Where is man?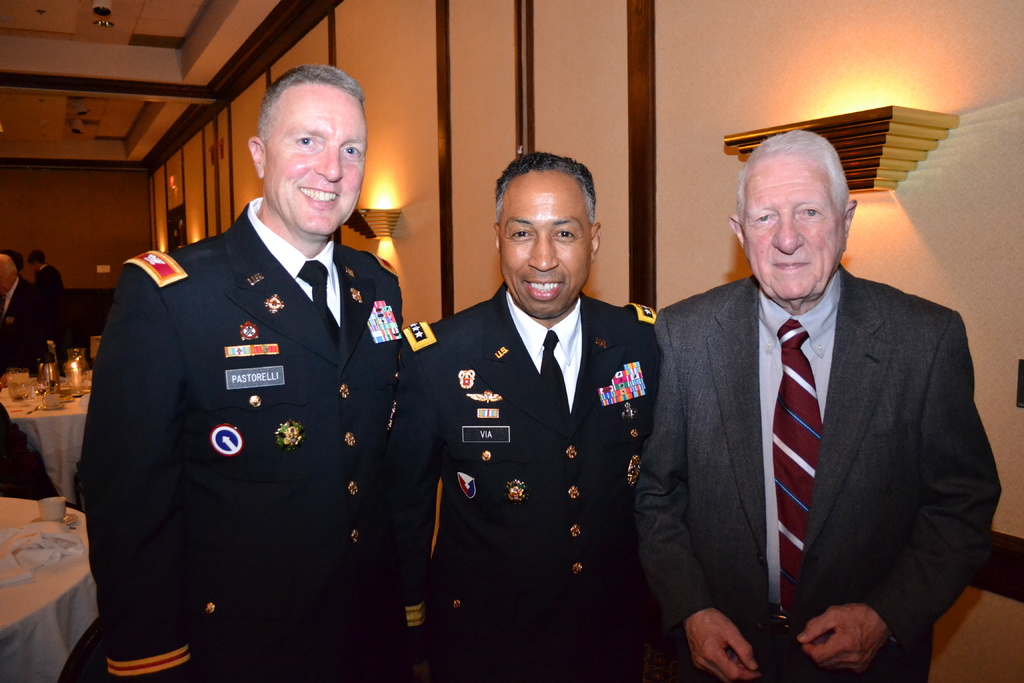
{"left": 34, "top": 257, "right": 67, "bottom": 354}.
